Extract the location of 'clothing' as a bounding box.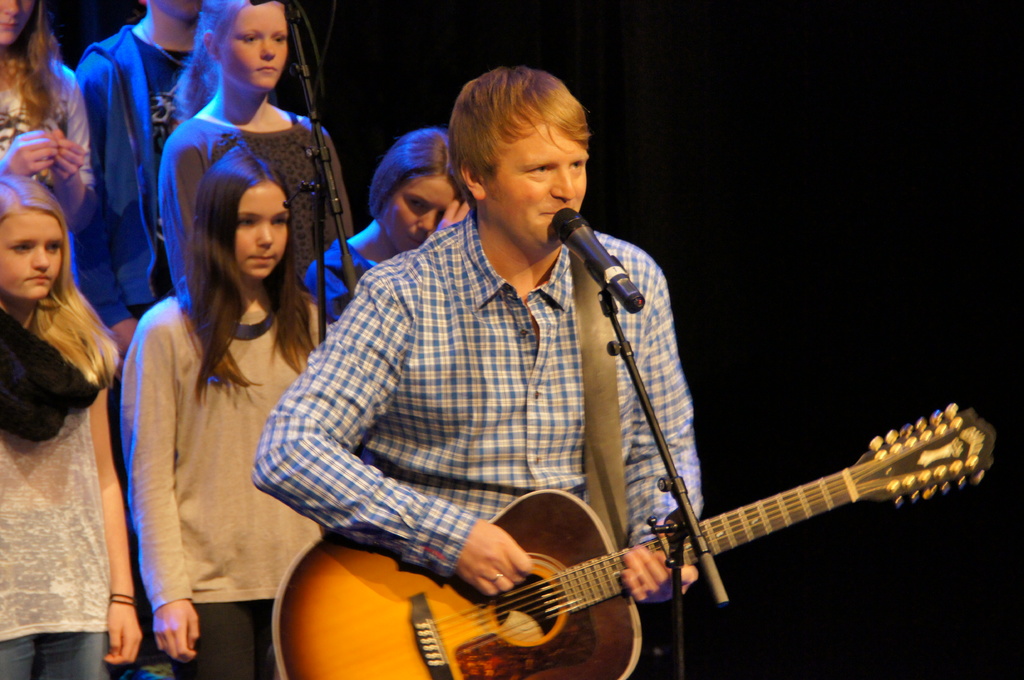
298,239,381,324.
